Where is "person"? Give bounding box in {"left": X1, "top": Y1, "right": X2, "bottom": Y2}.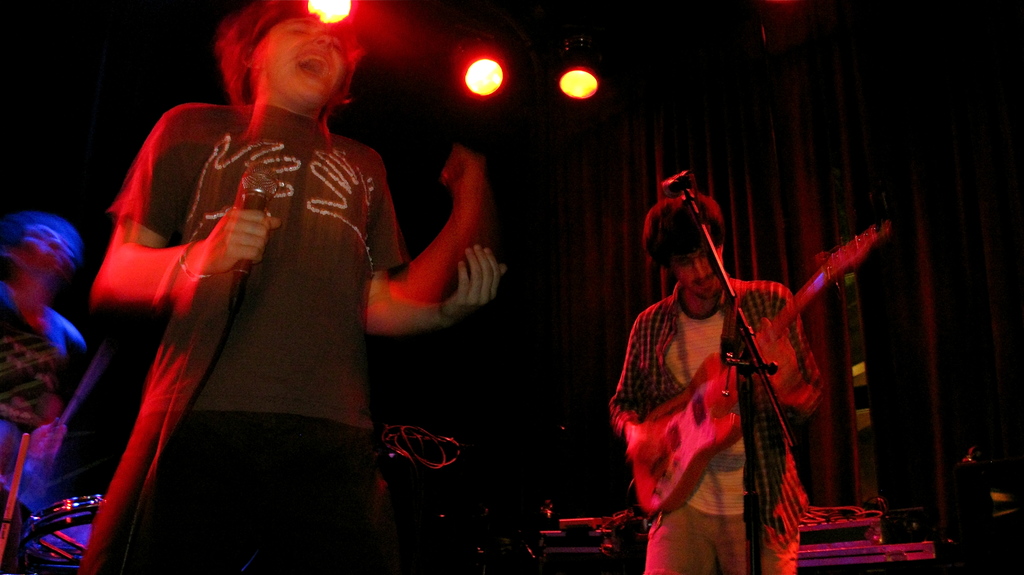
{"left": 636, "top": 140, "right": 873, "bottom": 562}.
